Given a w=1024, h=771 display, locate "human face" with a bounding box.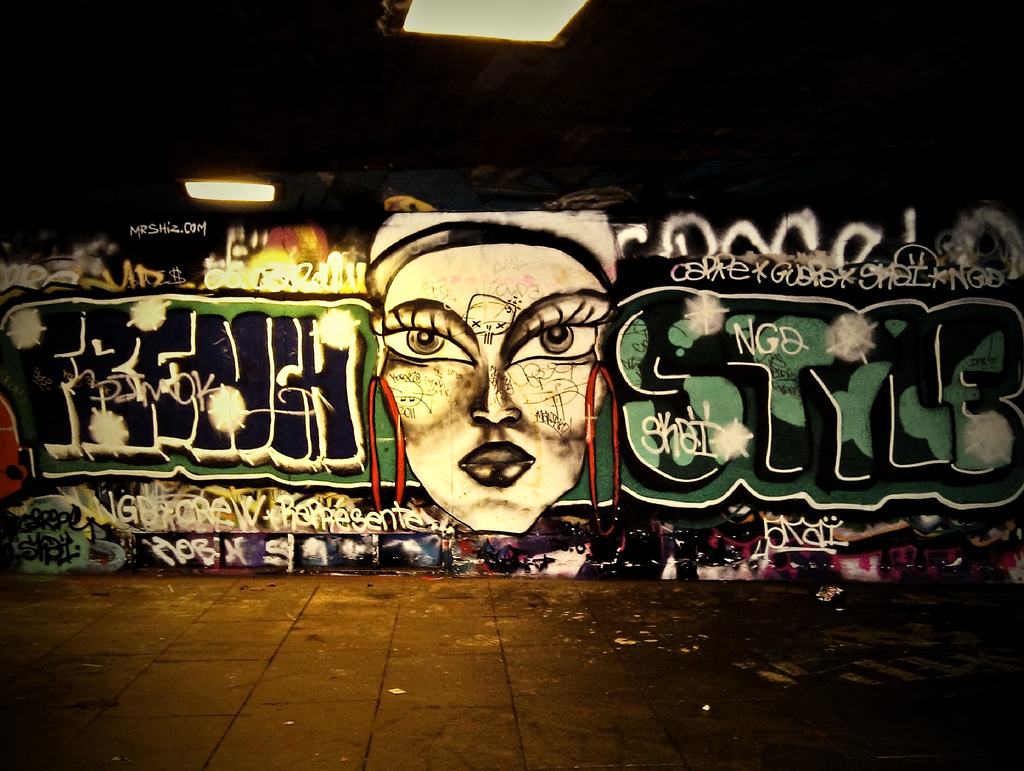
Located: {"x1": 382, "y1": 245, "x2": 611, "y2": 539}.
